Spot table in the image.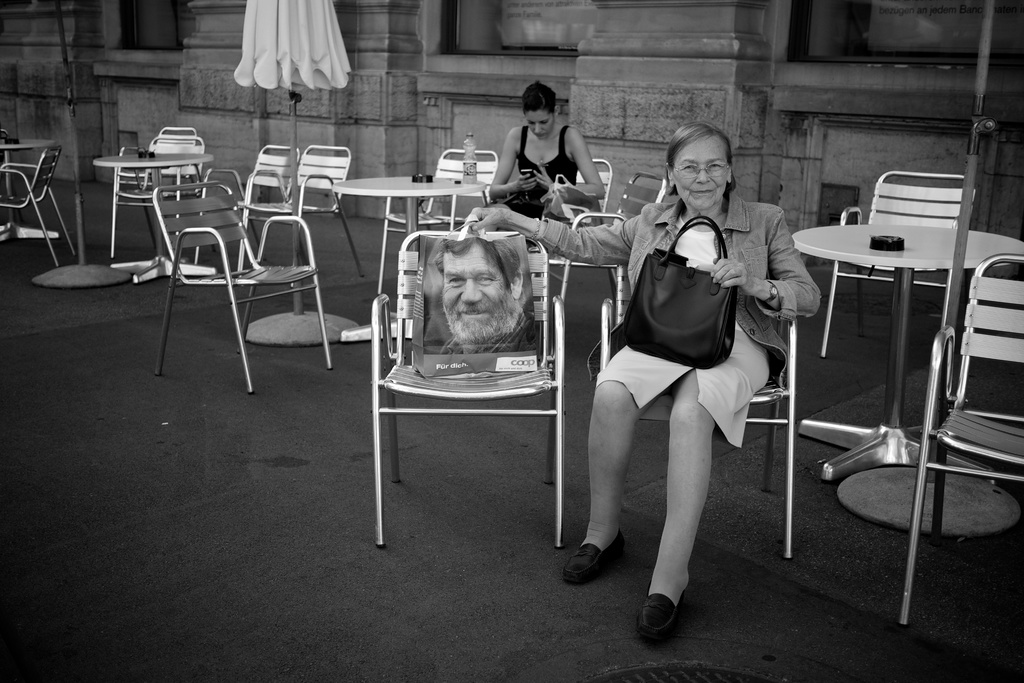
table found at 325,175,484,336.
